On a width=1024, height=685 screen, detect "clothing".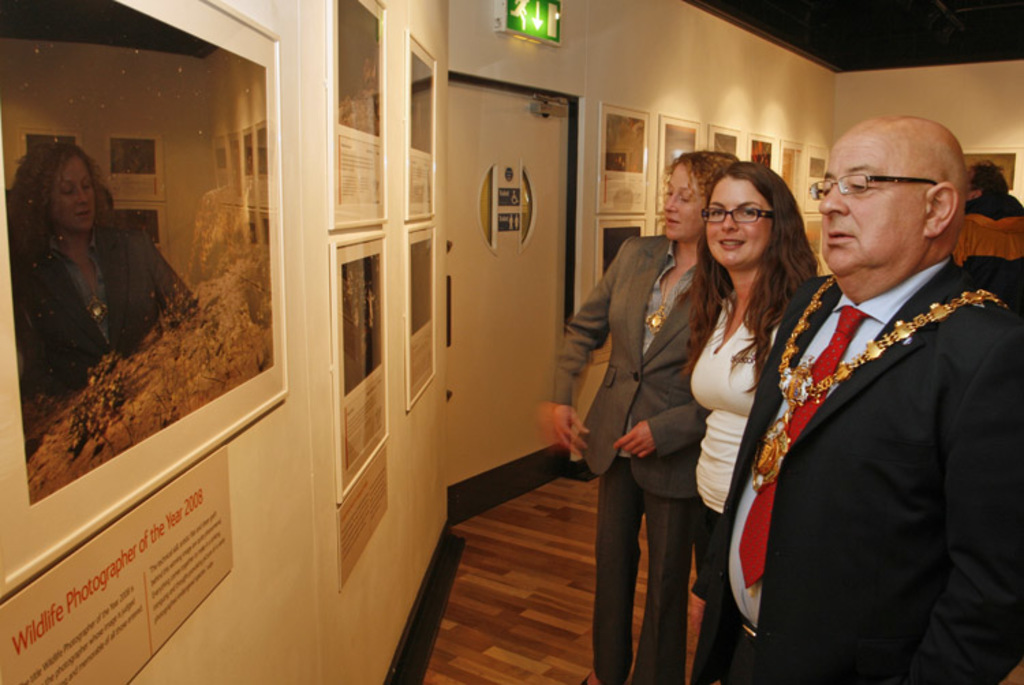
{"left": 18, "top": 222, "right": 188, "bottom": 388}.
